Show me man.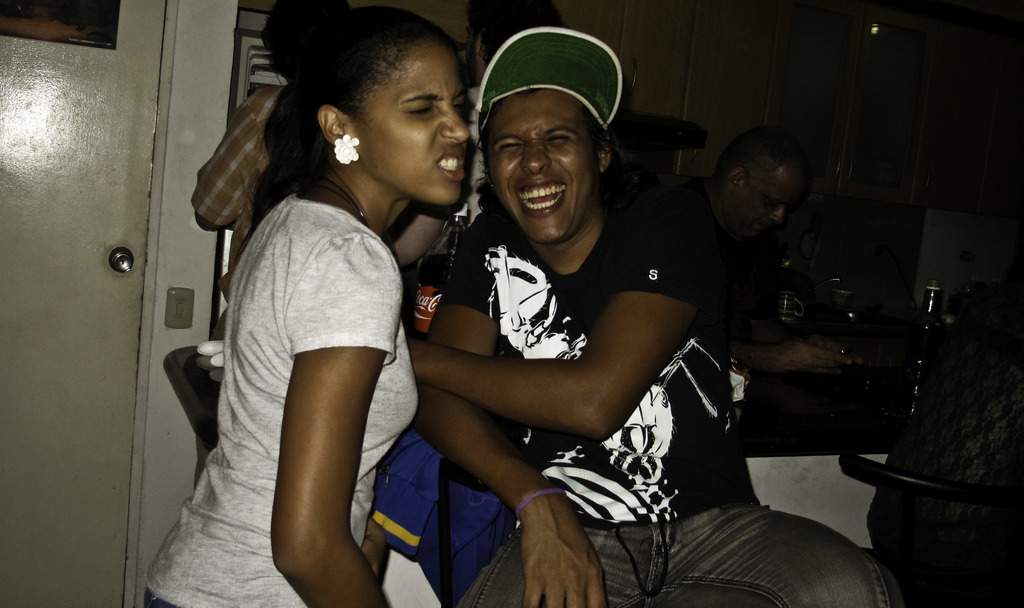
man is here: (x1=677, y1=129, x2=911, y2=452).
